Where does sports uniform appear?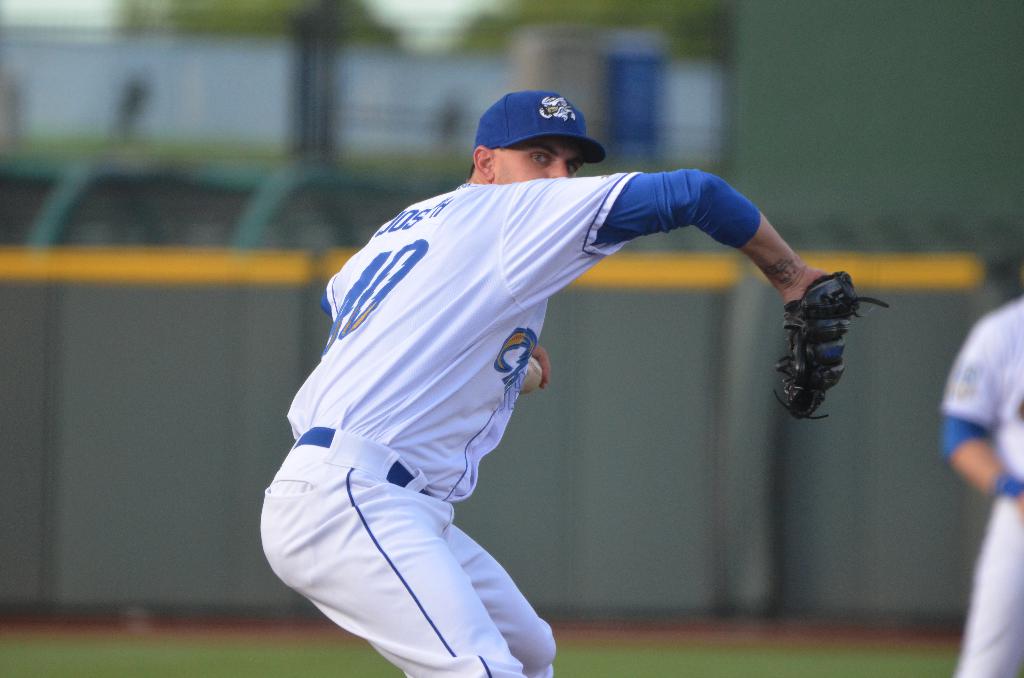
Appears at <bbox>260, 91, 888, 677</bbox>.
